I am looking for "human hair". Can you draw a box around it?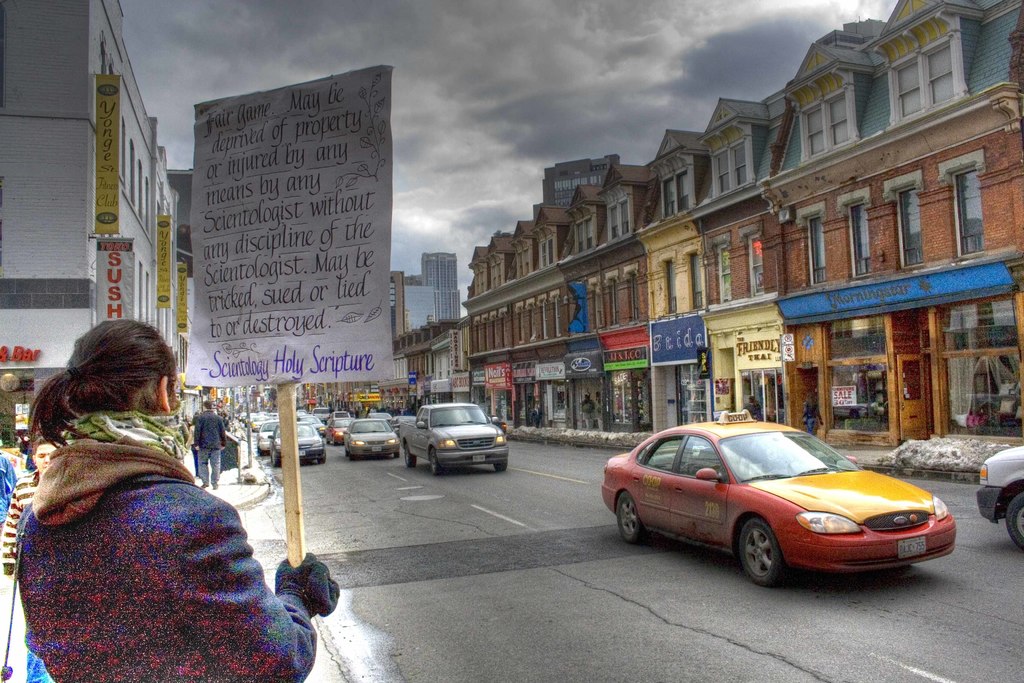
Sure, the bounding box is bbox(202, 399, 212, 412).
